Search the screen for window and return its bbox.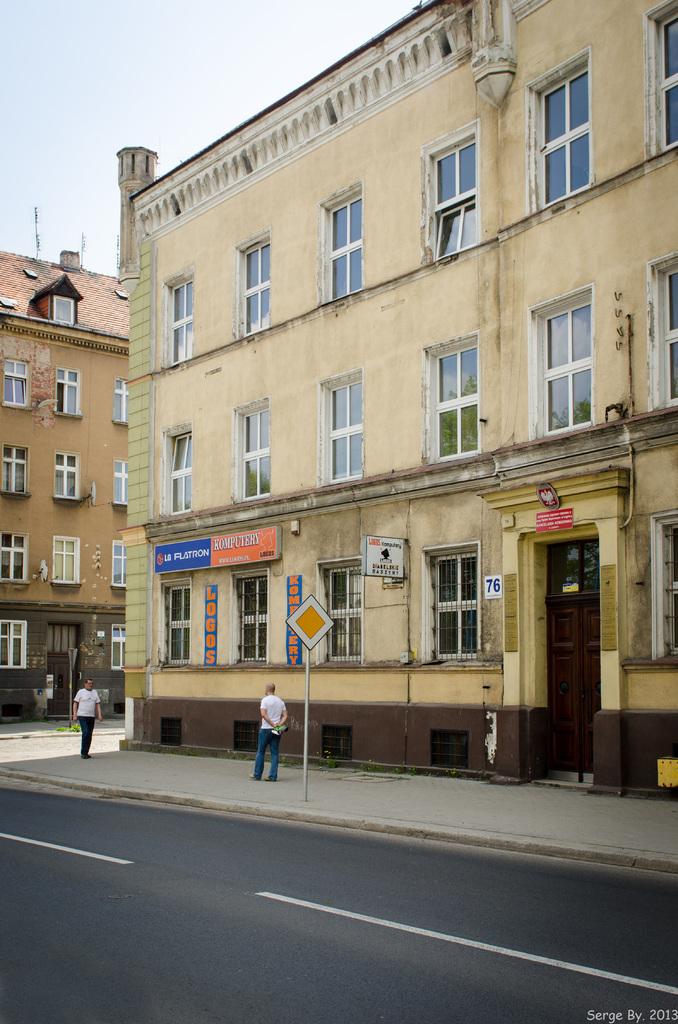
Found: 431/344/476/466.
